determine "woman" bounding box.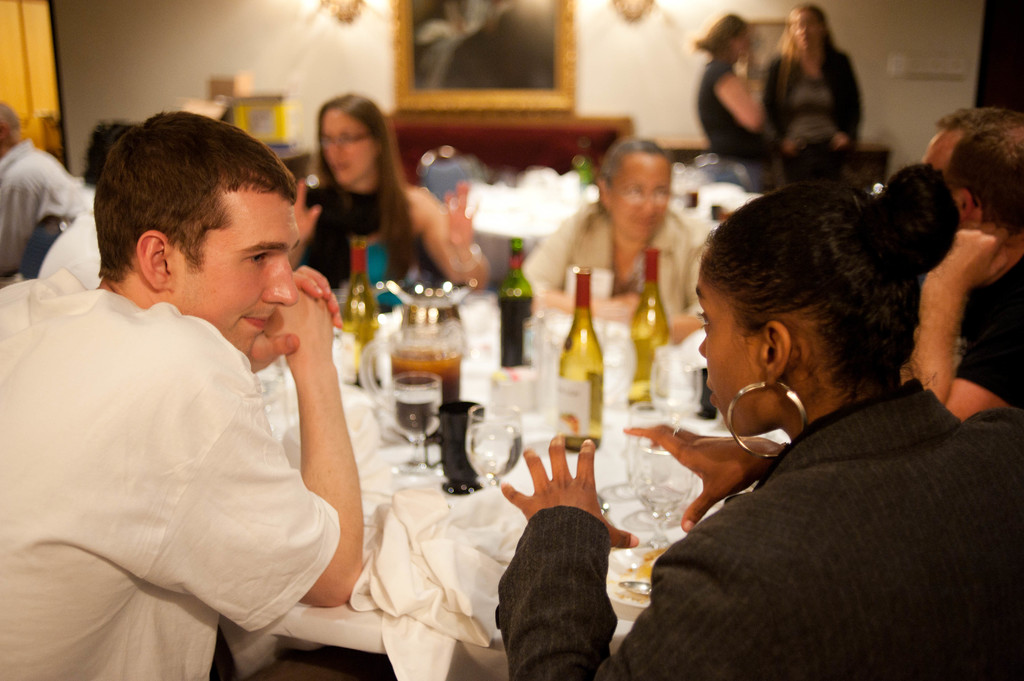
Determined: 491,161,1023,680.
